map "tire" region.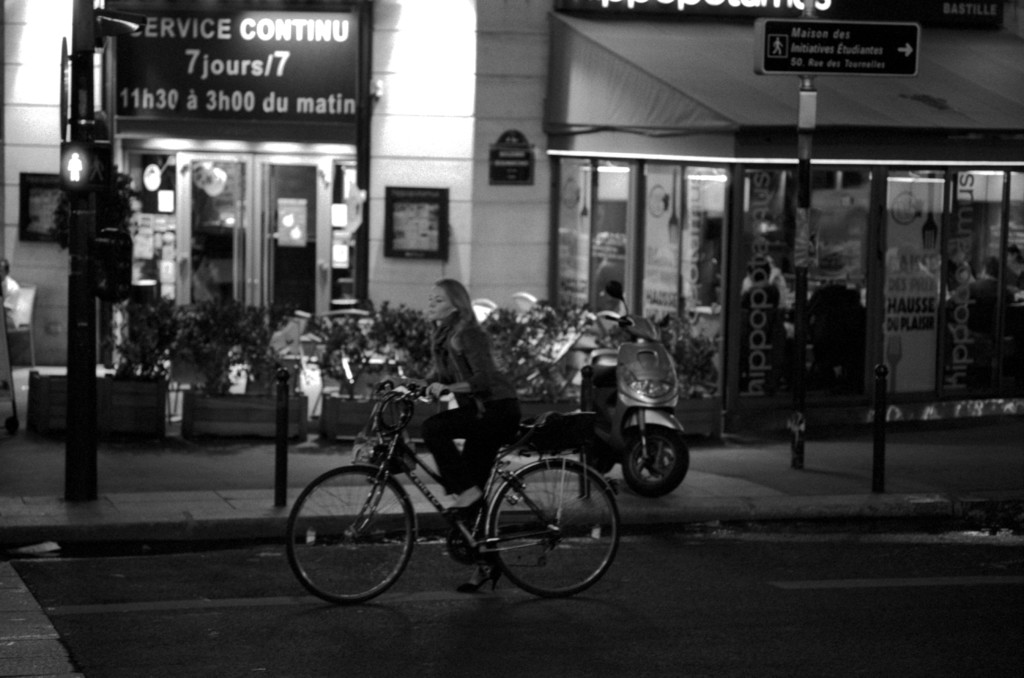
Mapped to (490, 462, 620, 596).
